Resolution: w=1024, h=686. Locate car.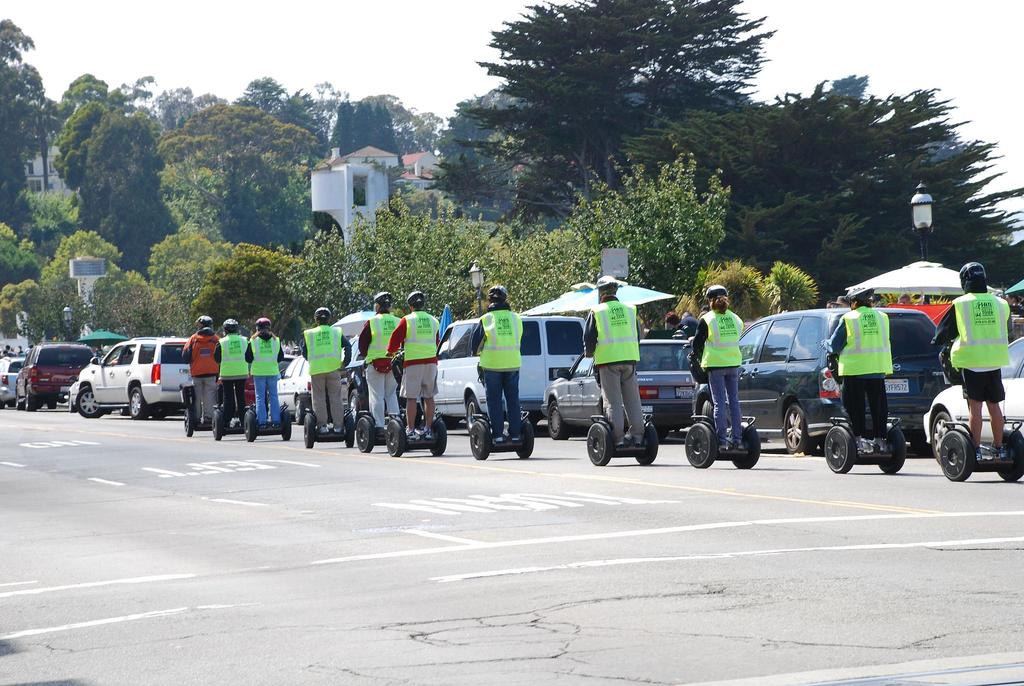
bbox=(76, 338, 192, 418).
